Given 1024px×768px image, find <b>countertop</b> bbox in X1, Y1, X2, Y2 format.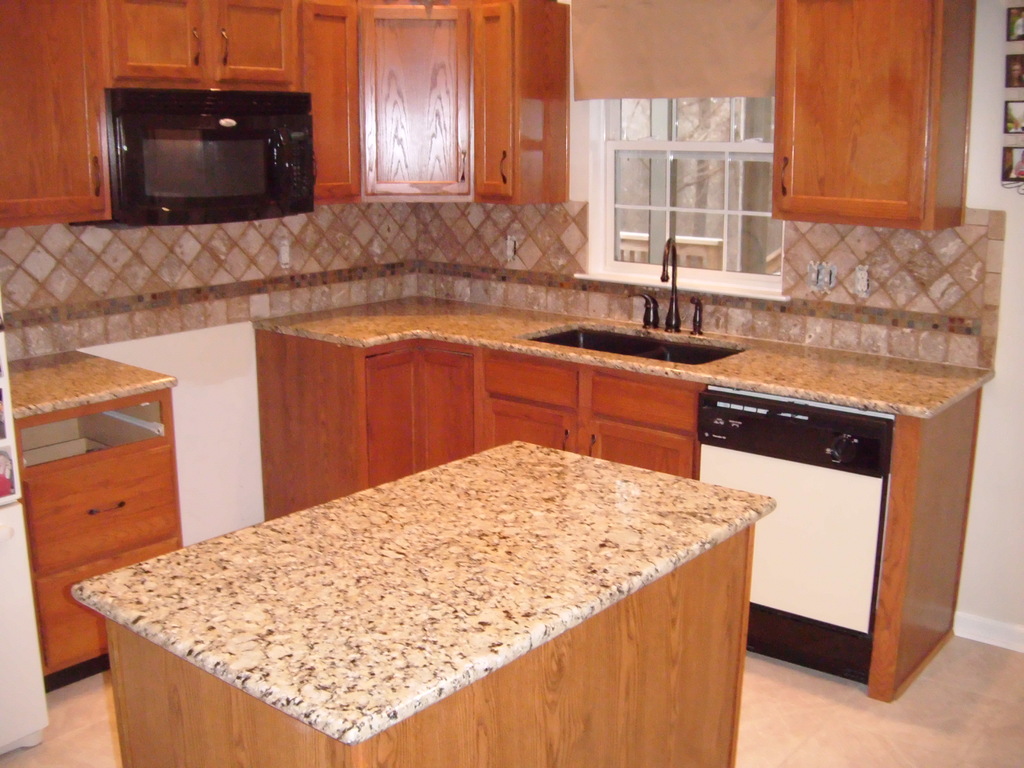
0, 347, 174, 417.
